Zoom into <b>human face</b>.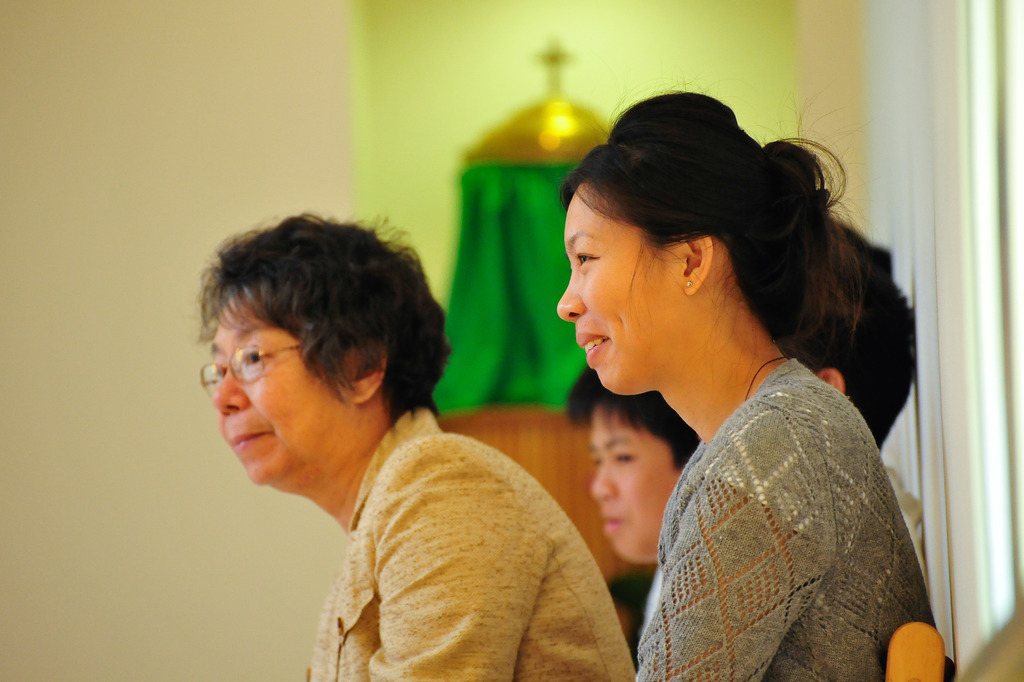
Zoom target: detection(215, 306, 349, 481).
